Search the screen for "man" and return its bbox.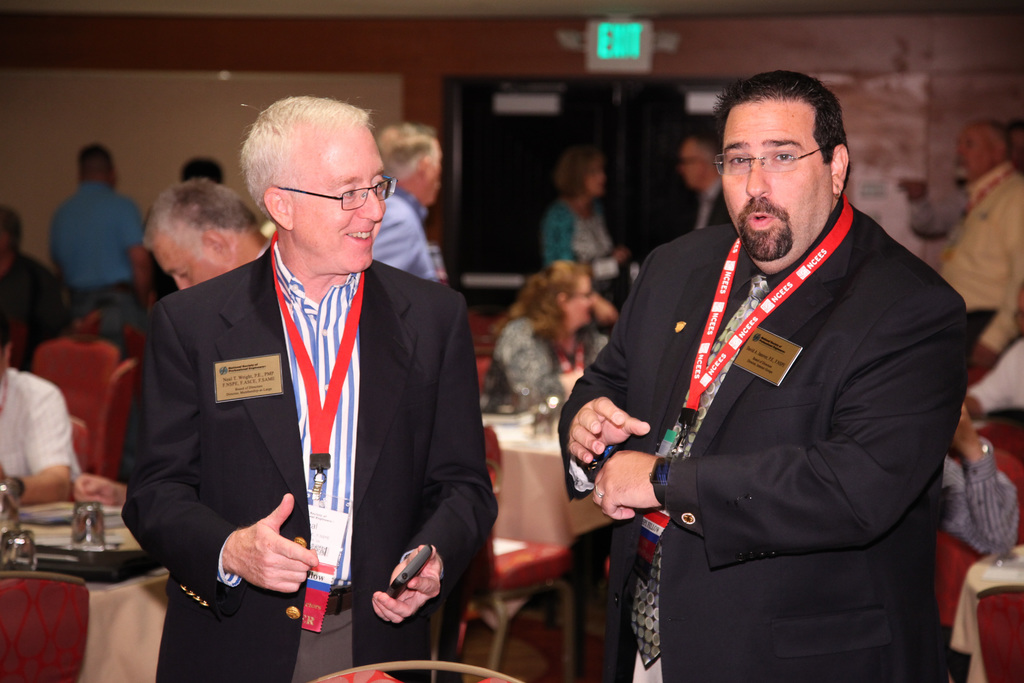
Found: bbox(679, 128, 732, 231).
